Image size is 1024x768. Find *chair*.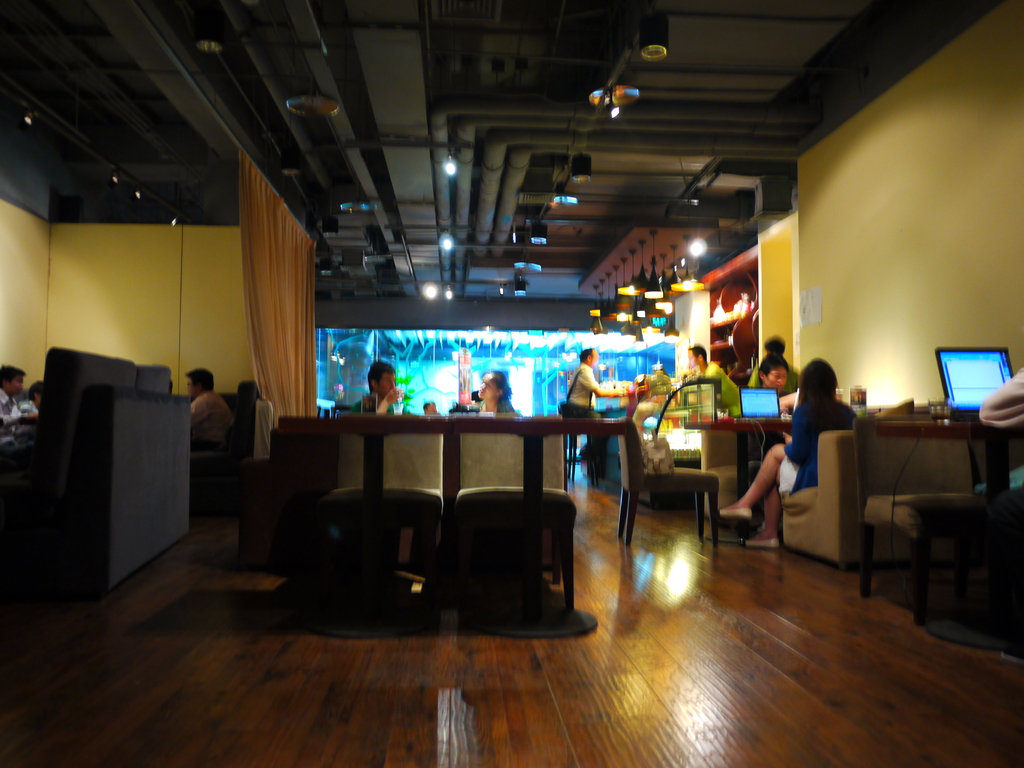
695:423:771:526.
